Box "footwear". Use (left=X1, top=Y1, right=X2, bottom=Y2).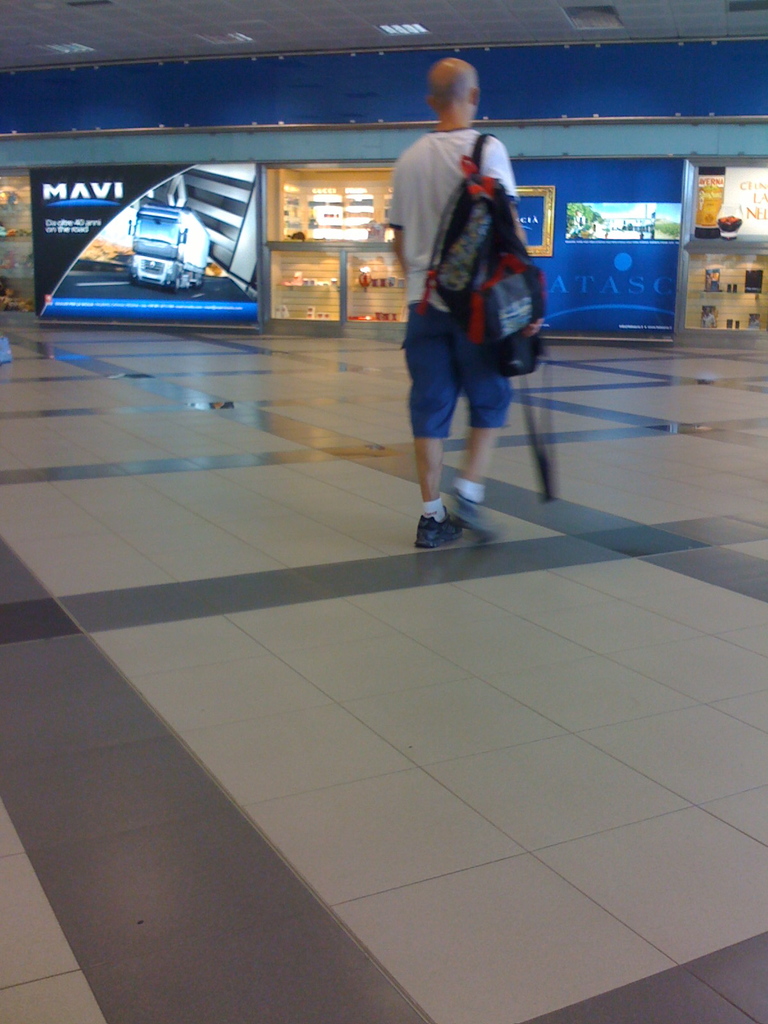
(left=413, top=509, right=463, bottom=557).
